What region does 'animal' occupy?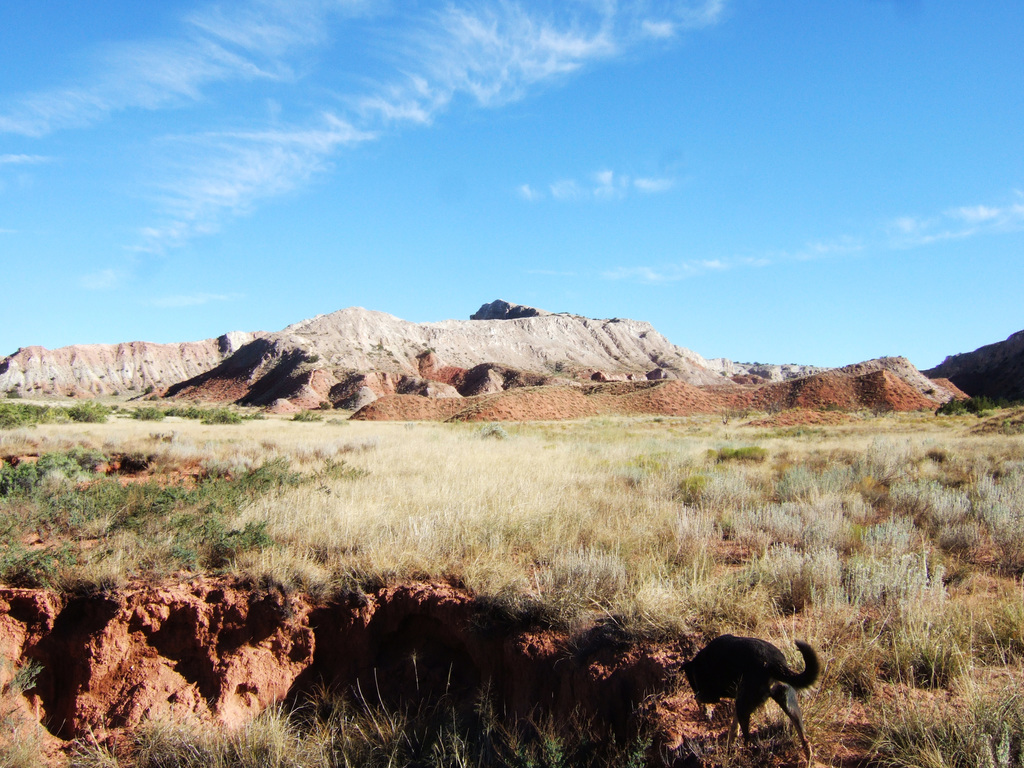
locate(681, 632, 817, 763).
